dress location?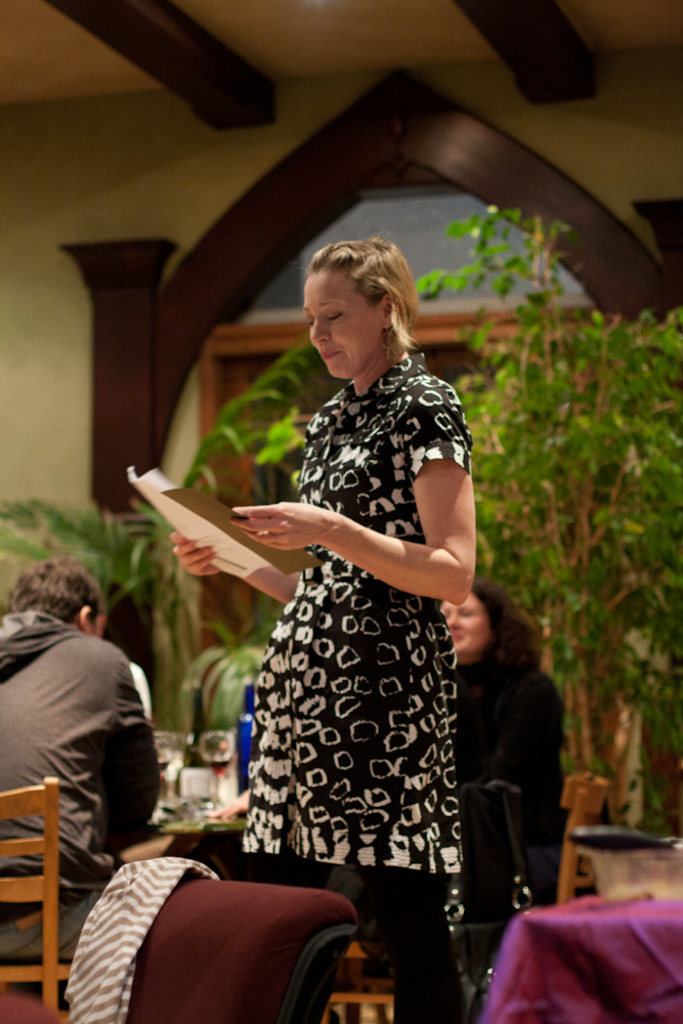
region(246, 350, 476, 870)
